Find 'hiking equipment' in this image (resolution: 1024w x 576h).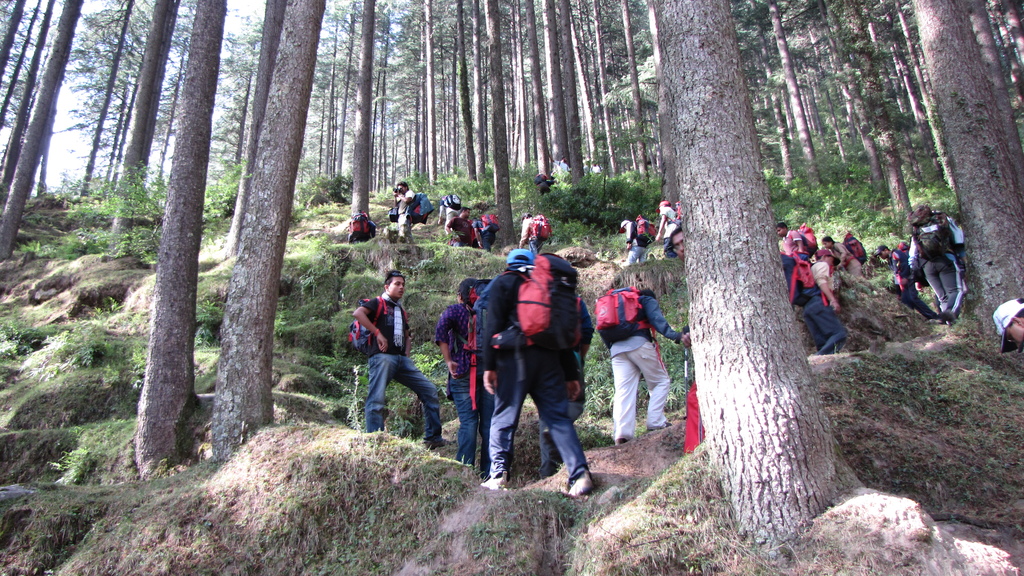
l=908, t=201, r=954, b=266.
